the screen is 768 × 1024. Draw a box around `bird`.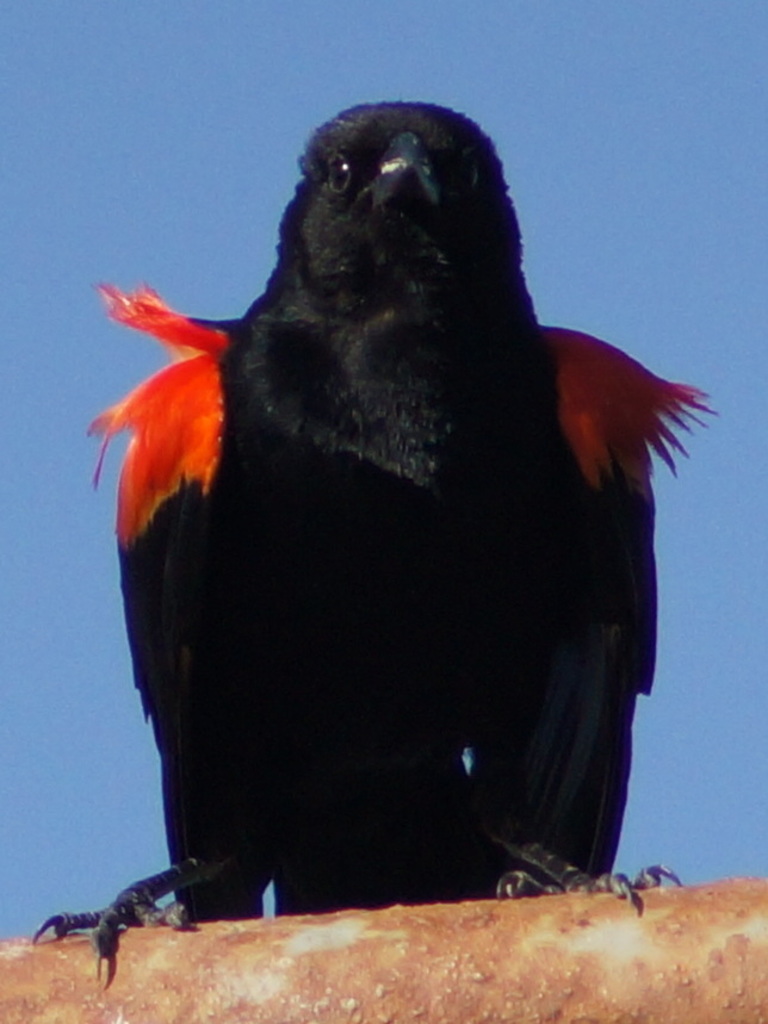
{"left": 69, "top": 80, "right": 704, "bottom": 927}.
